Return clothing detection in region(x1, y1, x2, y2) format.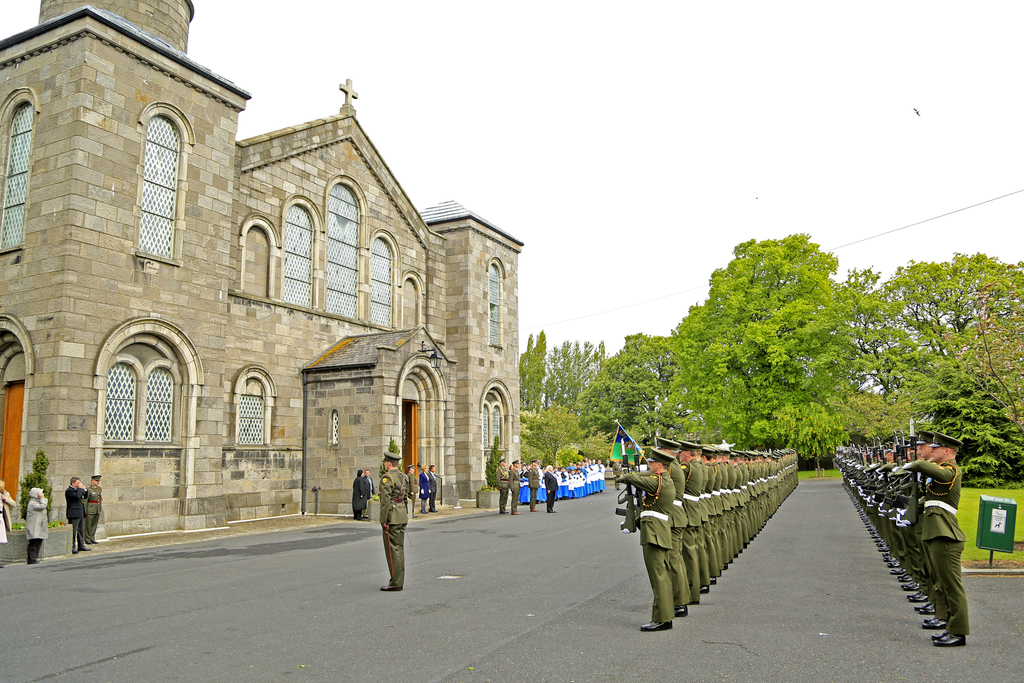
region(0, 488, 17, 538).
